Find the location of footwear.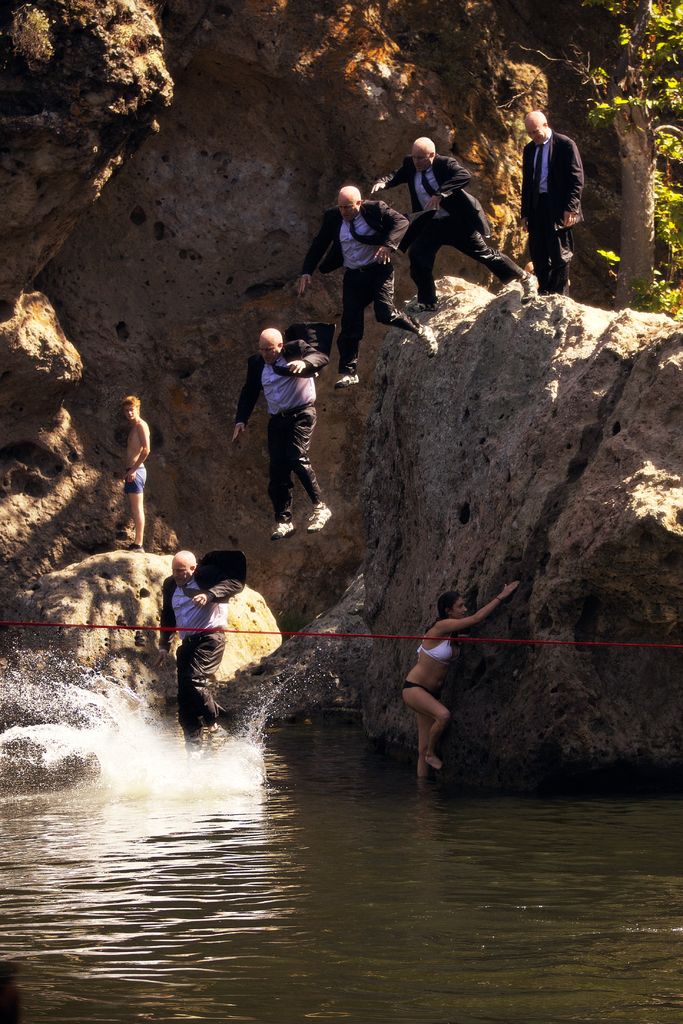
Location: box=[126, 538, 149, 554].
